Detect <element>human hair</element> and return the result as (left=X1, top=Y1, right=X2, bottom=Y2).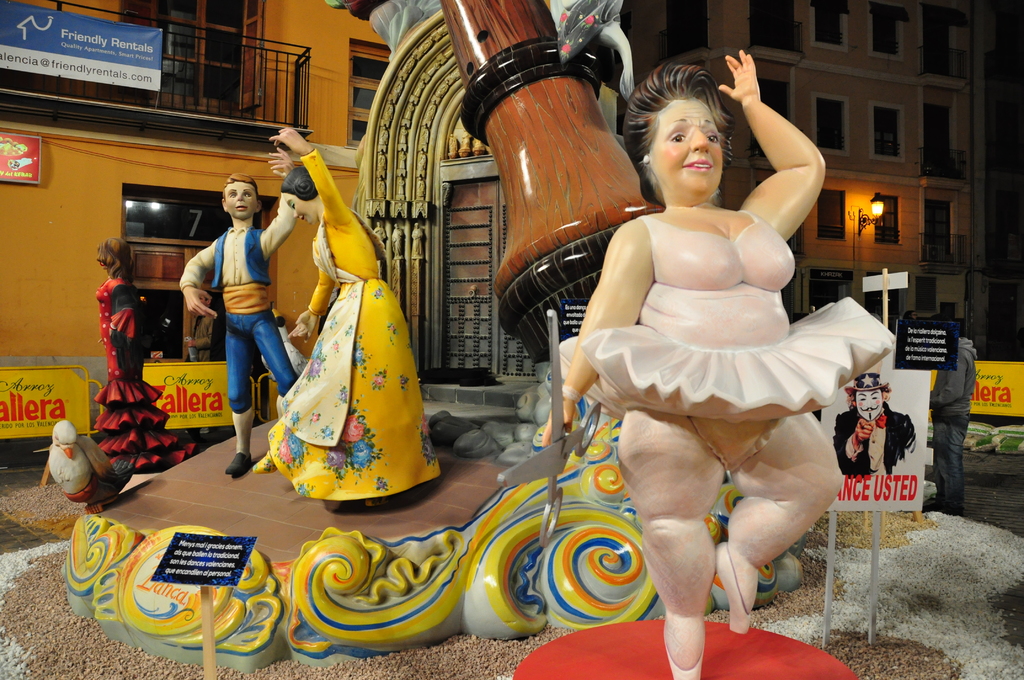
(left=847, top=385, right=892, bottom=412).
